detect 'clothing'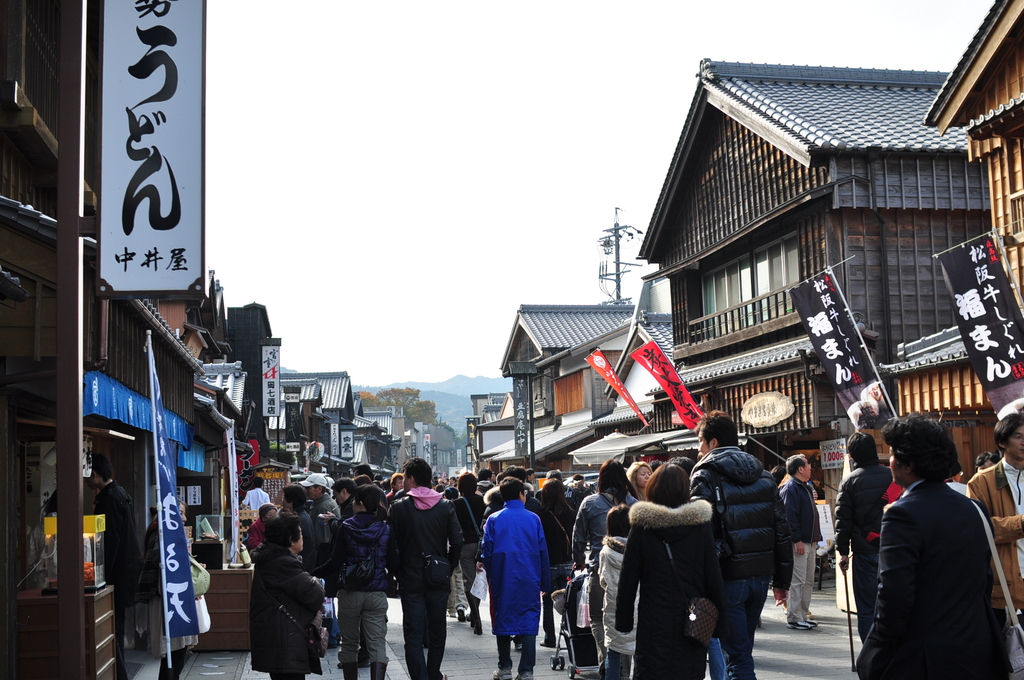
313,499,339,543
